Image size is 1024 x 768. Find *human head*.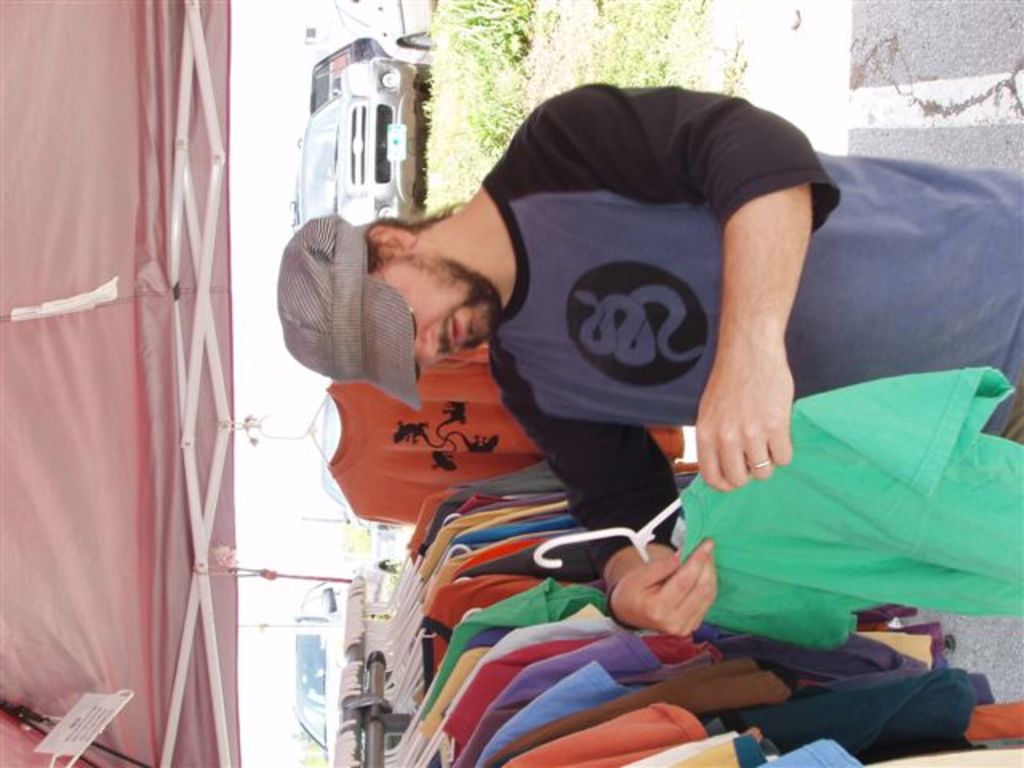
272:203:424:390.
